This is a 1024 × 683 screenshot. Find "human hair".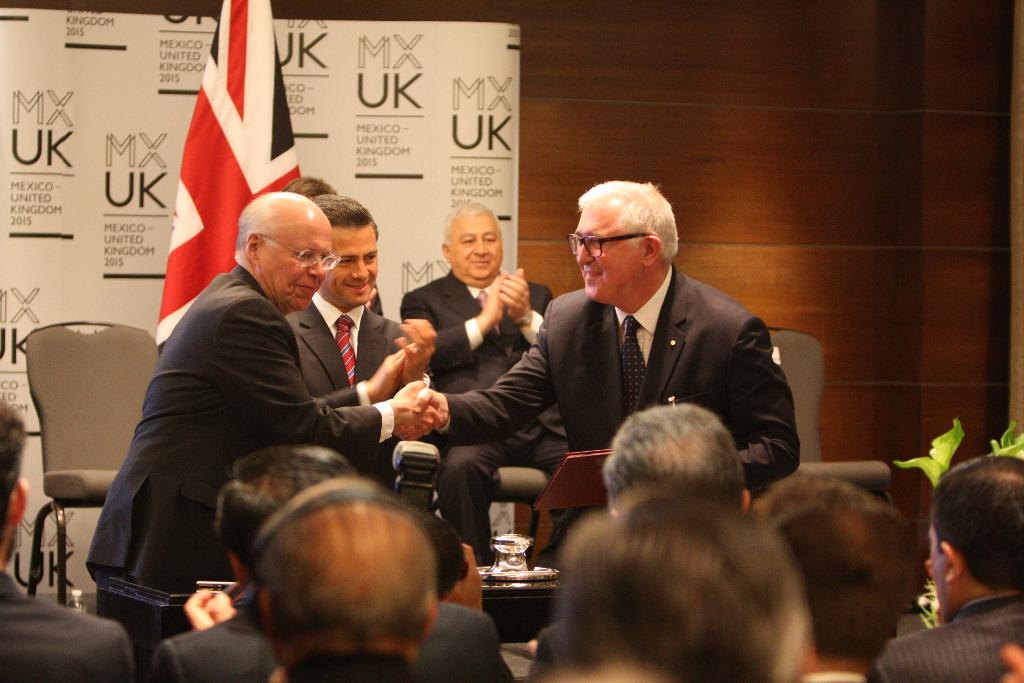
Bounding box: 576 182 684 267.
